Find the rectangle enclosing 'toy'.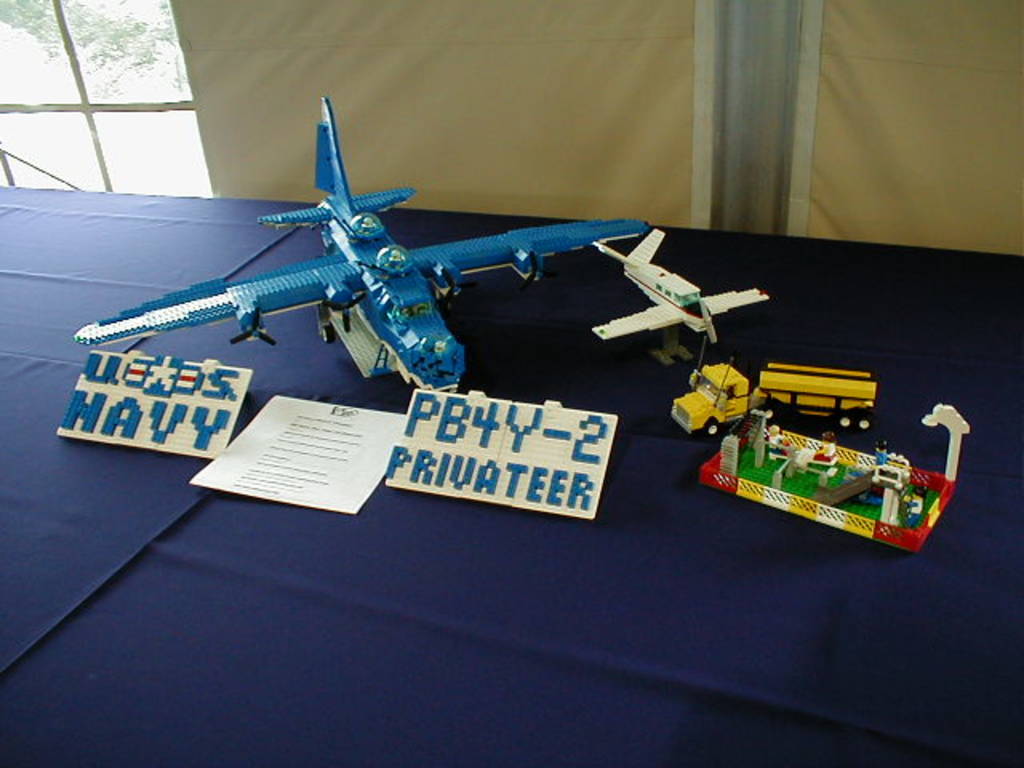
<bbox>77, 93, 646, 392</bbox>.
